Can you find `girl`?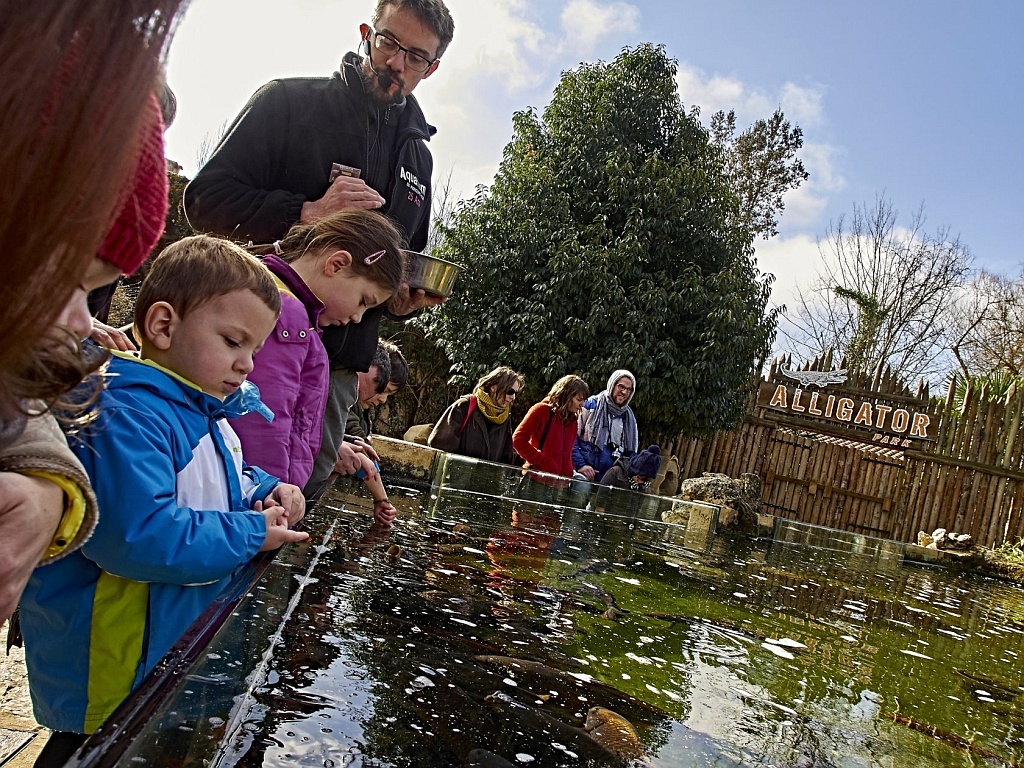
Yes, bounding box: 429 365 510 463.
